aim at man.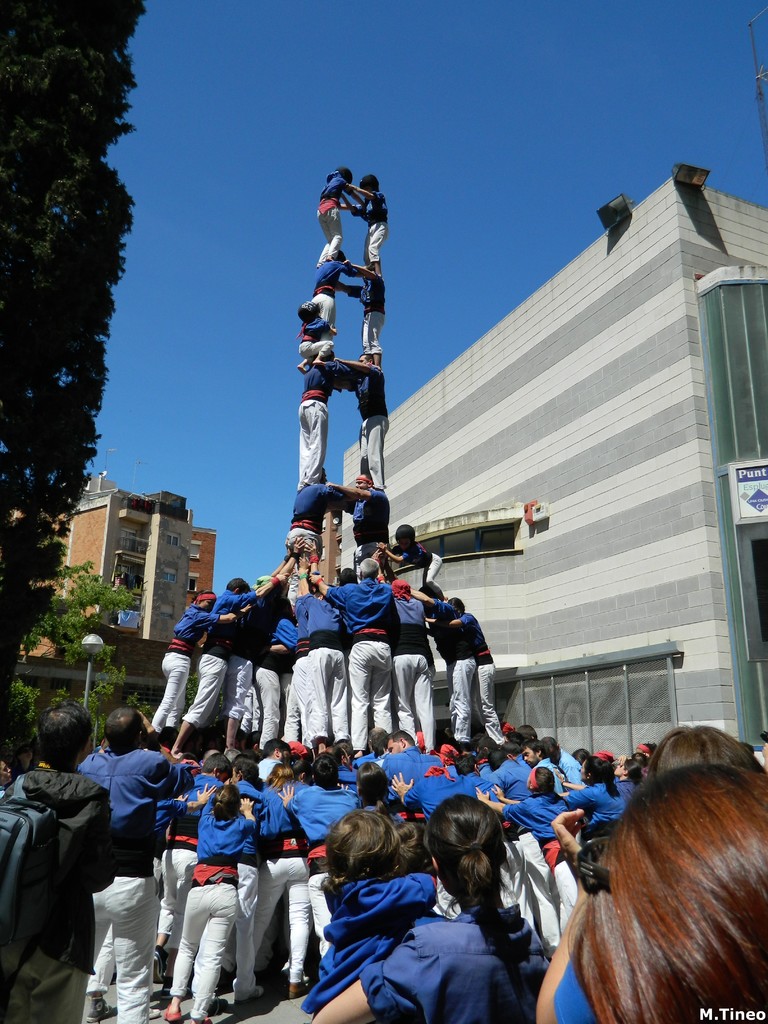
Aimed at select_region(289, 586, 353, 746).
